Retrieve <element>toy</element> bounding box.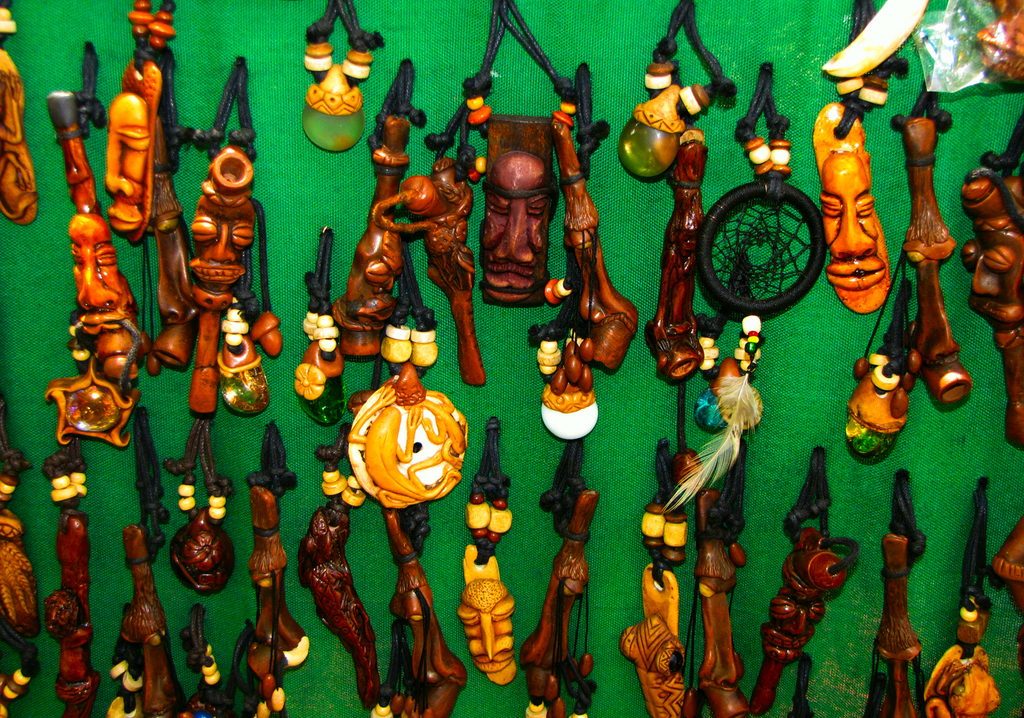
Bounding box: BBox(179, 55, 280, 420).
